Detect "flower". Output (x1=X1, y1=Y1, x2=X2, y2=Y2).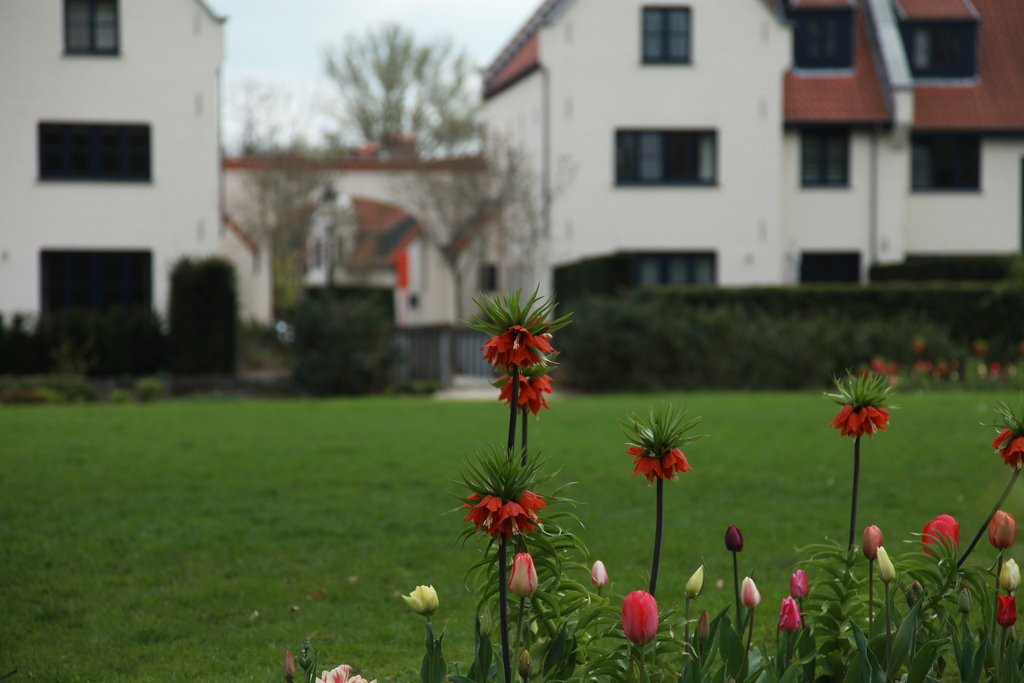
(x1=483, y1=325, x2=555, y2=367).
